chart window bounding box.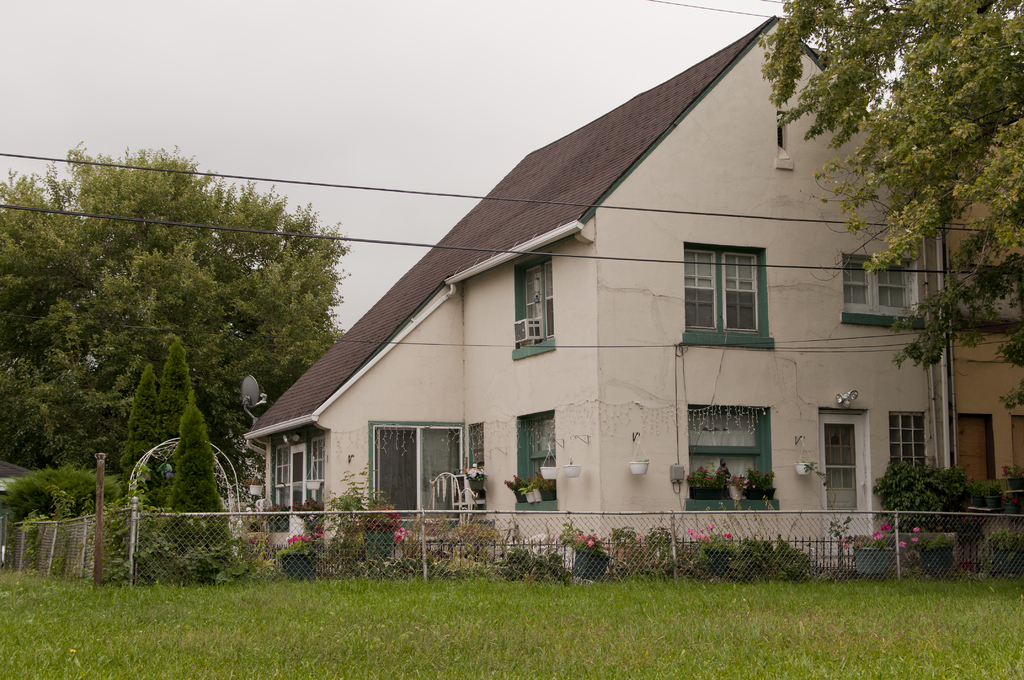
Charted: <region>687, 409, 769, 506</region>.
